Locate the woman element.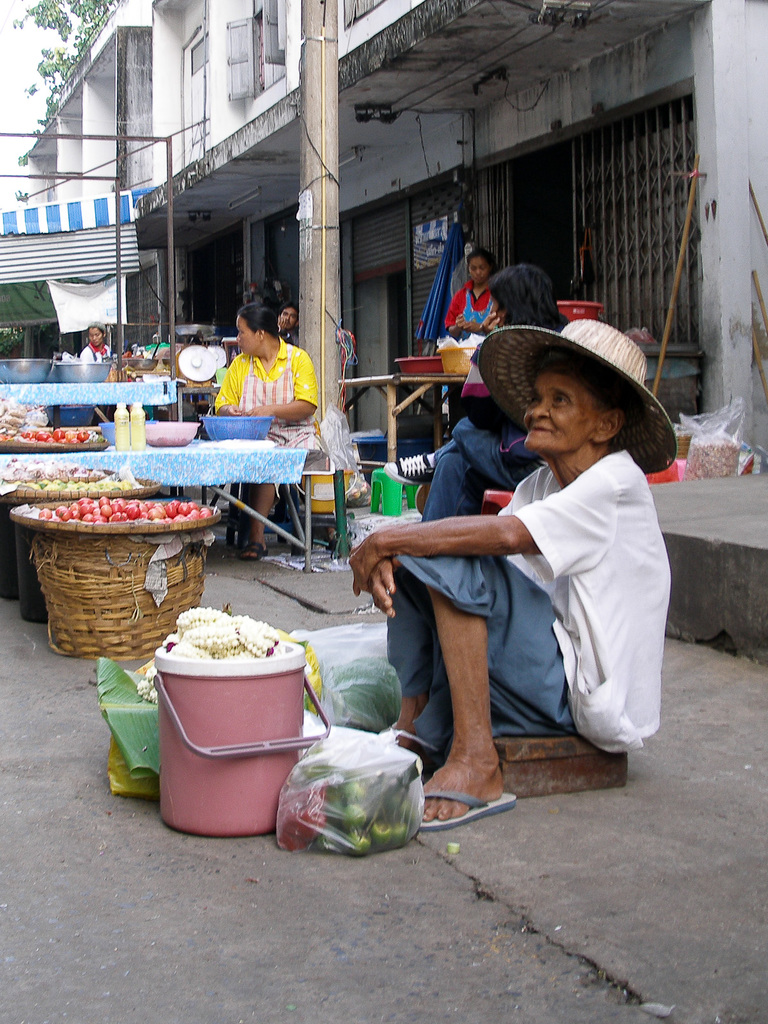
Element bbox: BBox(456, 257, 520, 439).
